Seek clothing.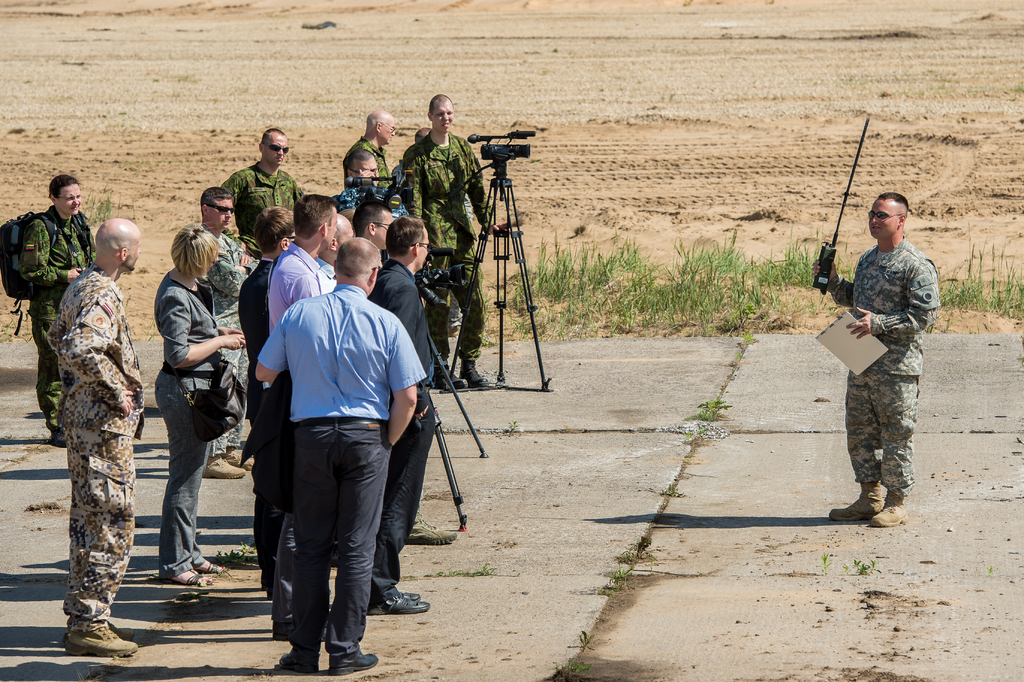
x1=44 y1=269 x2=132 y2=432.
